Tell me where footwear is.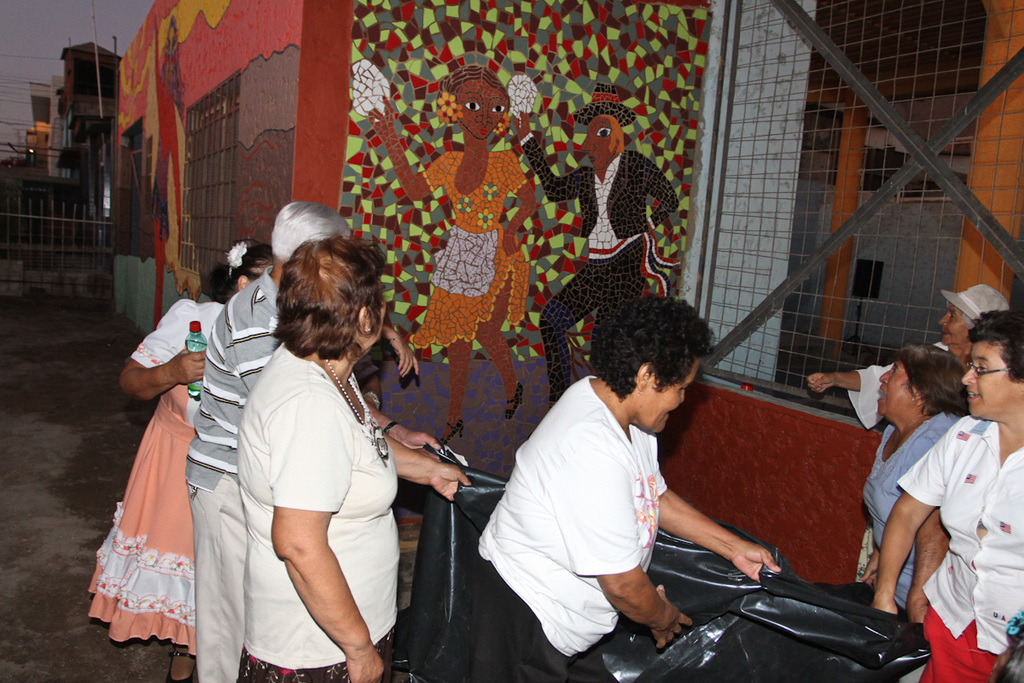
footwear is at rect(504, 388, 521, 415).
